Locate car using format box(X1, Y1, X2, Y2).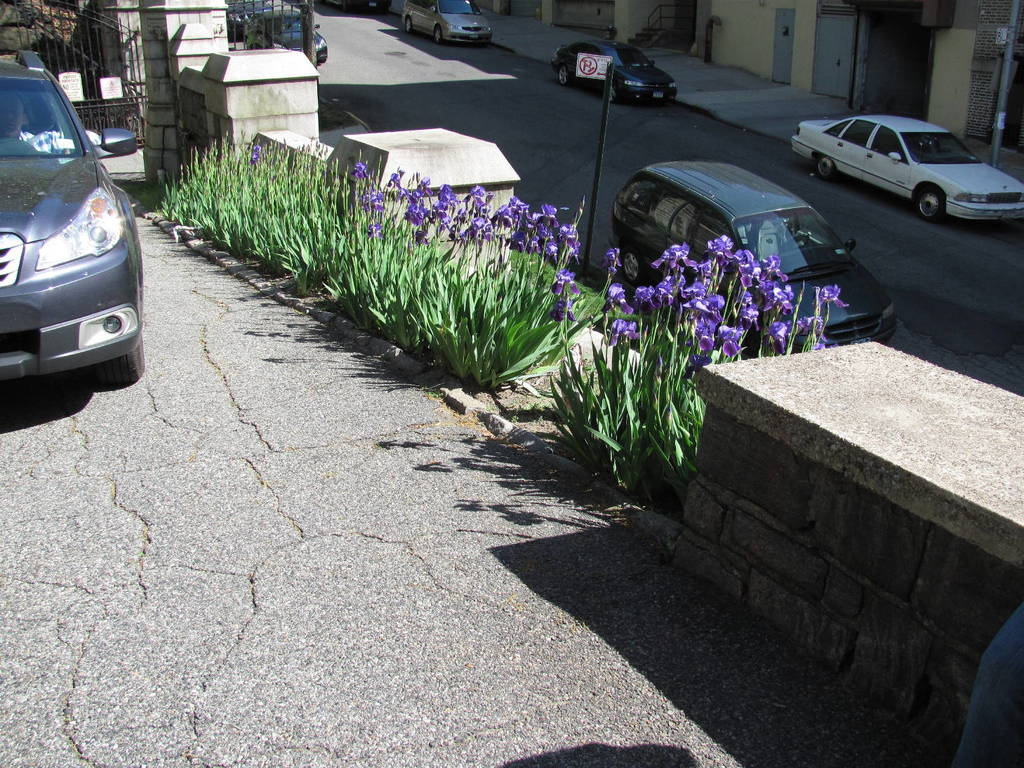
box(227, 0, 274, 32).
